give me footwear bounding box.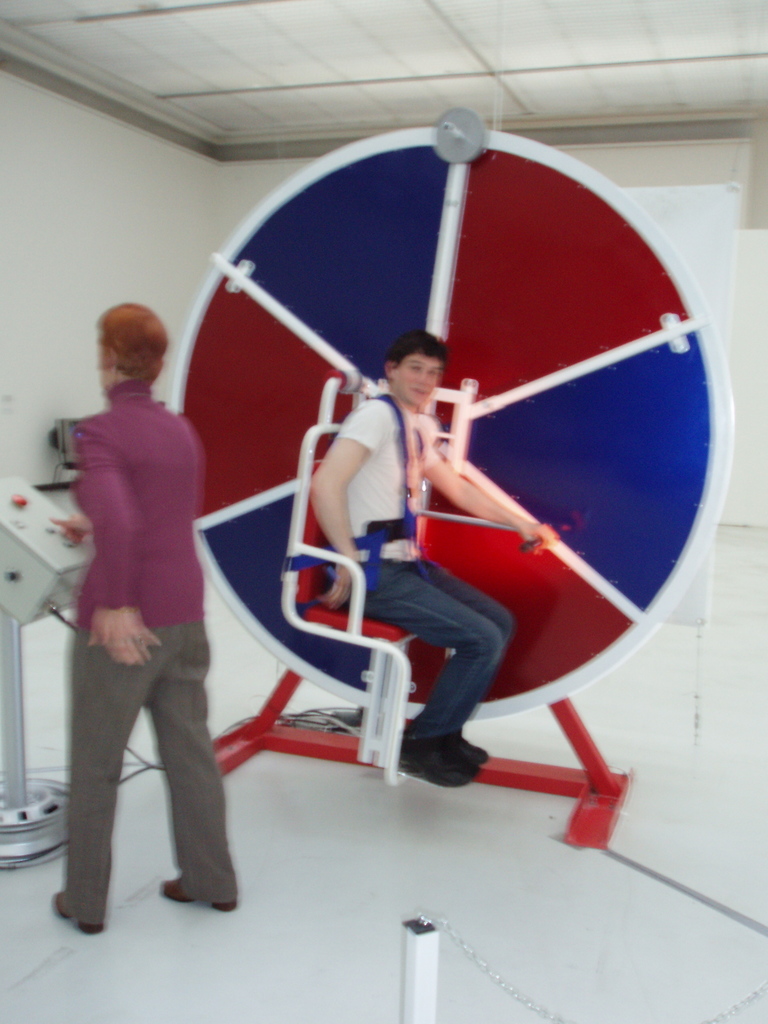
(left=54, top=892, right=106, bottom=939).
